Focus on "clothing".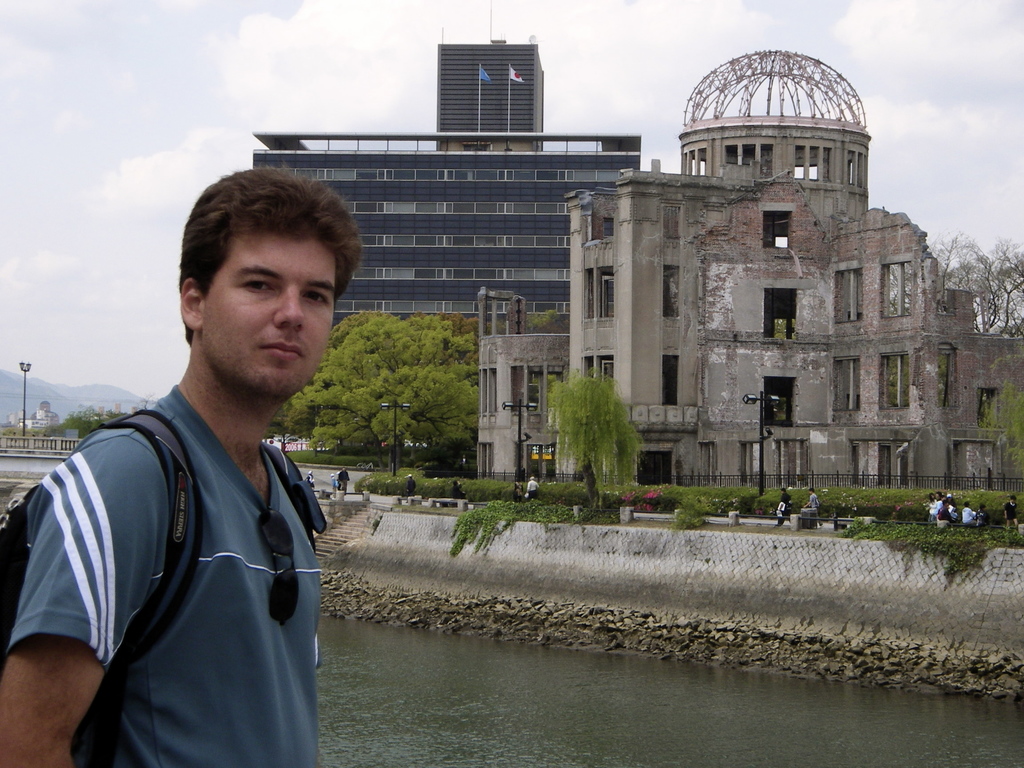
Focused at 306/473/315/488.
